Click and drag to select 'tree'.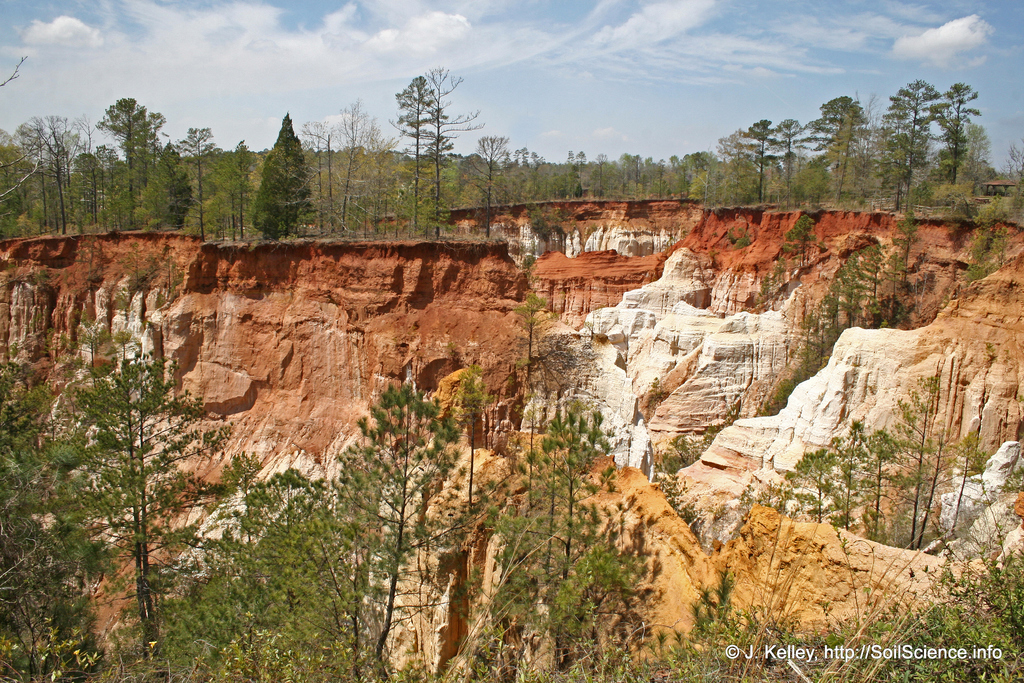
Selection: [893, 204, 925, 292].
